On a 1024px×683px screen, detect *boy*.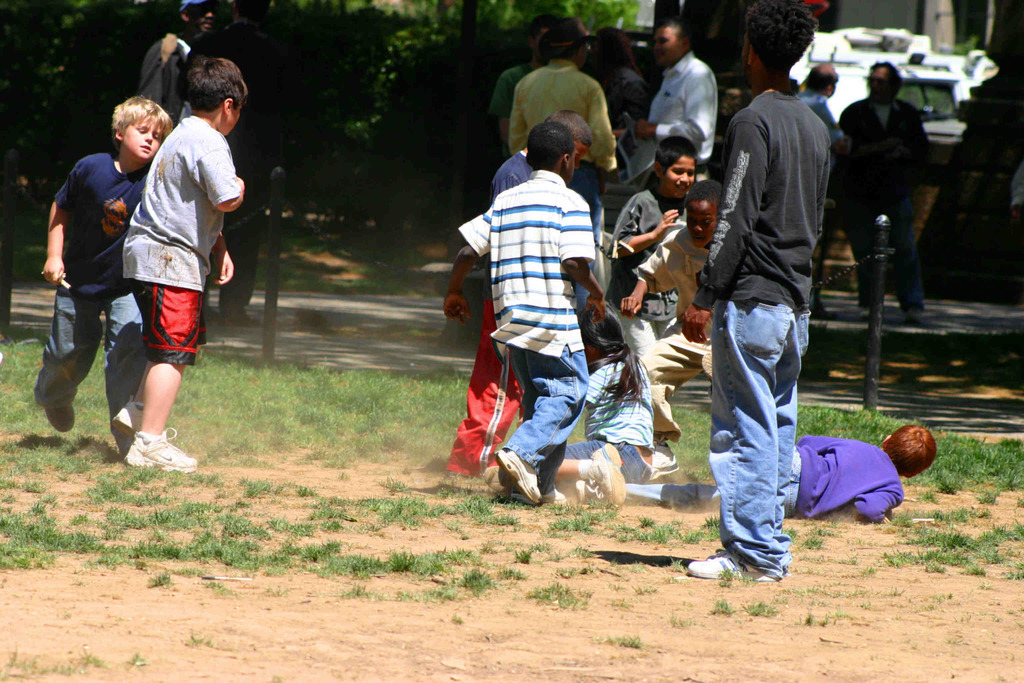
[left=620, top=179, right=724, bottom=482].
